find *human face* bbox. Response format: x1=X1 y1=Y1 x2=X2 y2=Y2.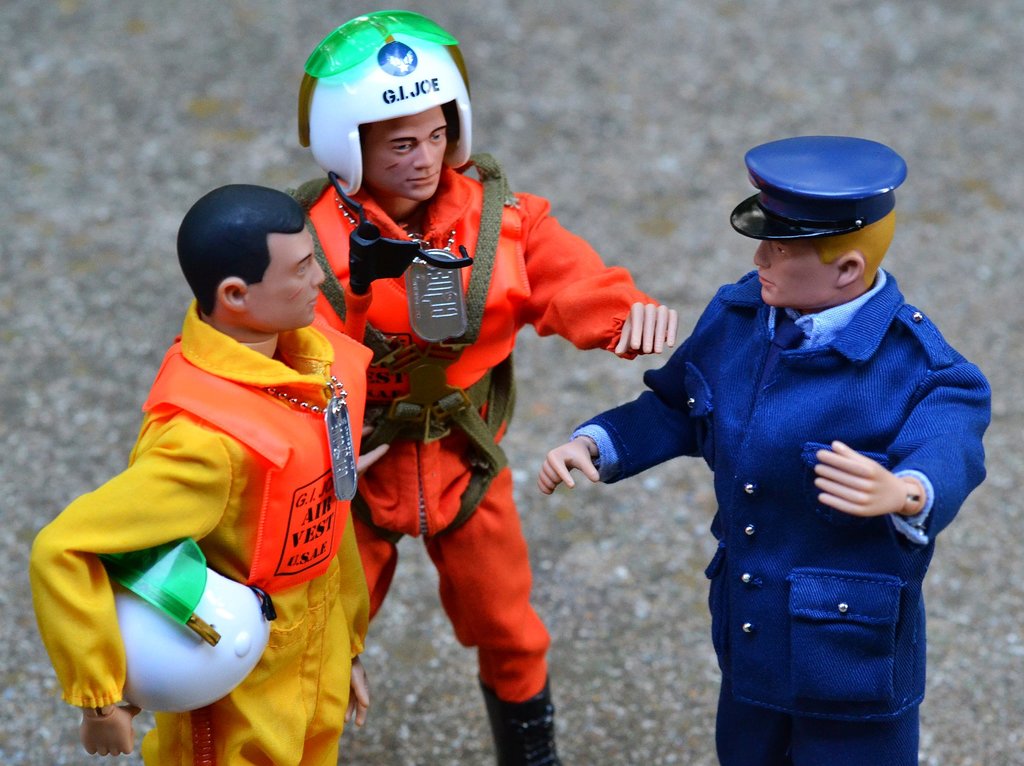
x1=239 y1=228 x2=329 y2=330.
